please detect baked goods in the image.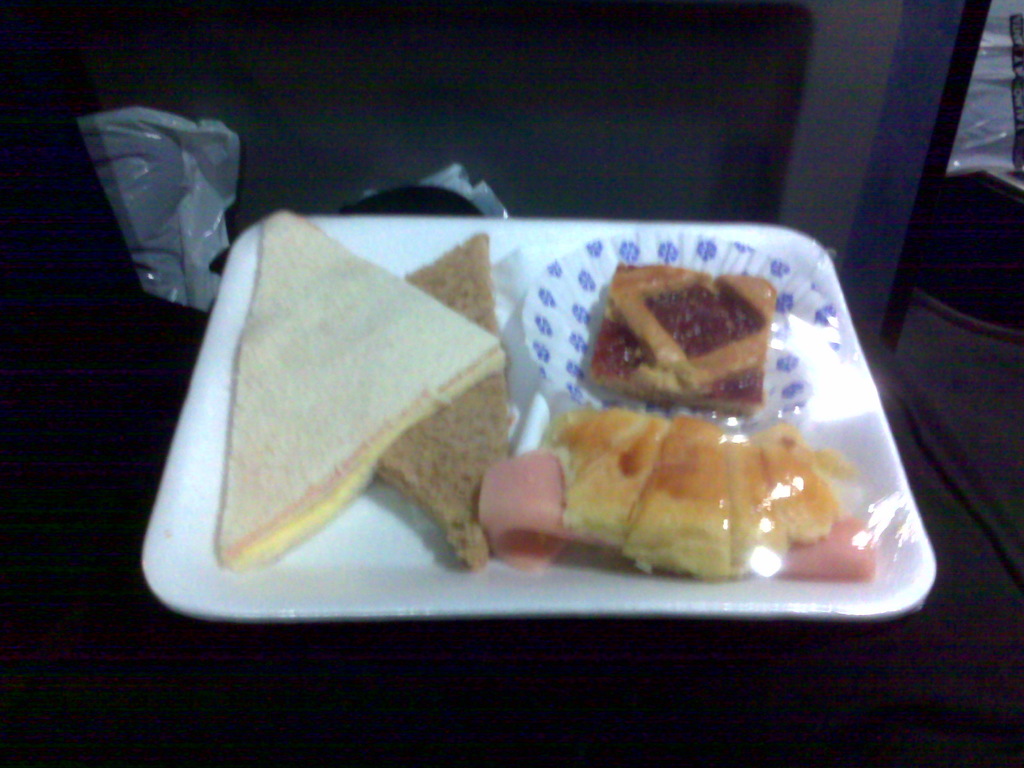
region(581, 254, 783, 421).
